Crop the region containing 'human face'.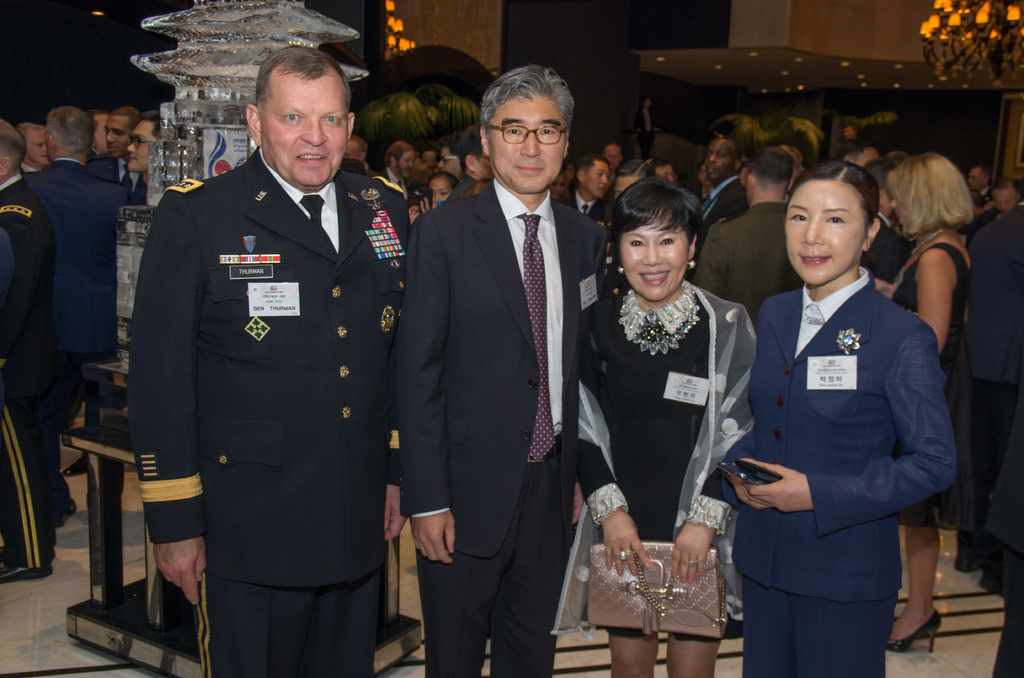
Crop region: bbox=[965, 166, 982, 191].
